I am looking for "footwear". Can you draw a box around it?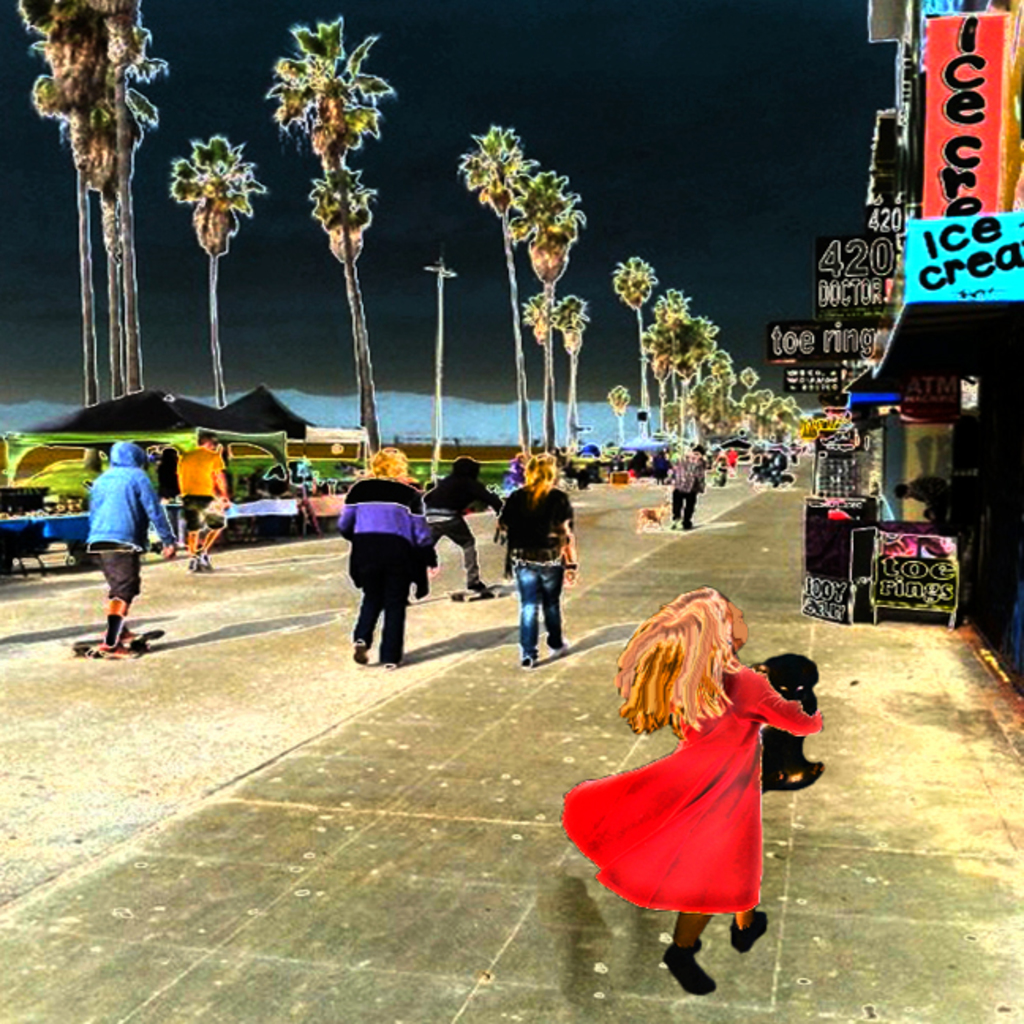
Sure, the bounding box is box(106, 632, 125, 659).
